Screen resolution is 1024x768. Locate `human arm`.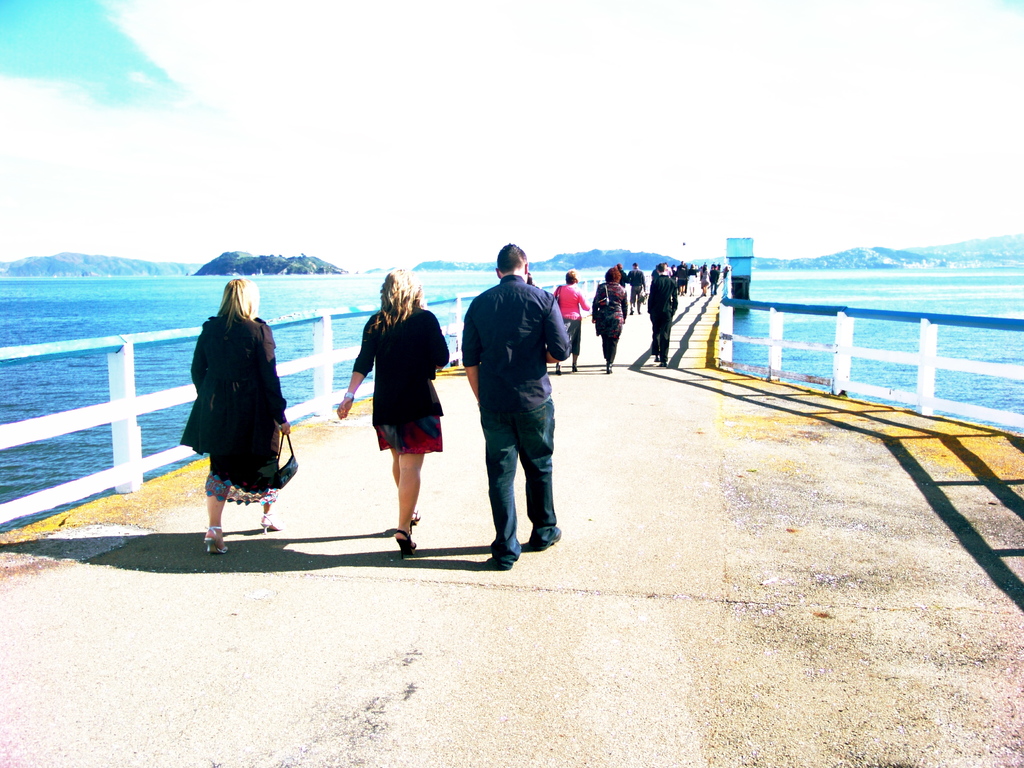
x1=263 y1=324 x2=290 y2=440.
